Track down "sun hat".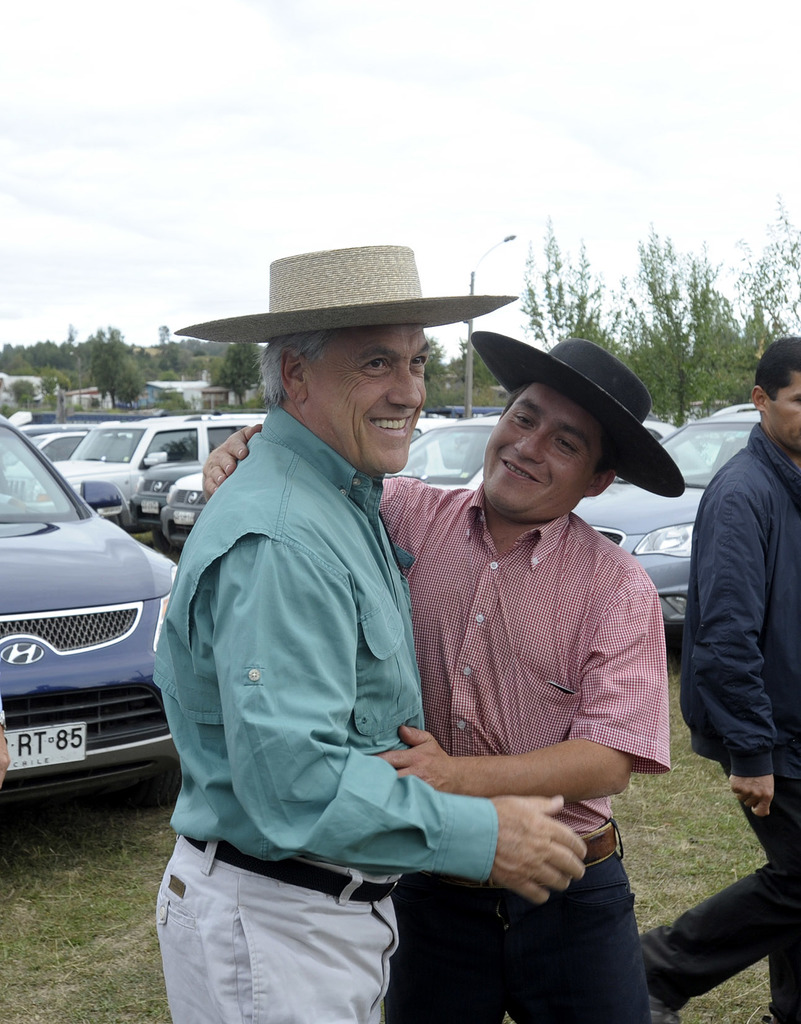
Tracked to [left=171, top=244, right=511, bottom=342].
